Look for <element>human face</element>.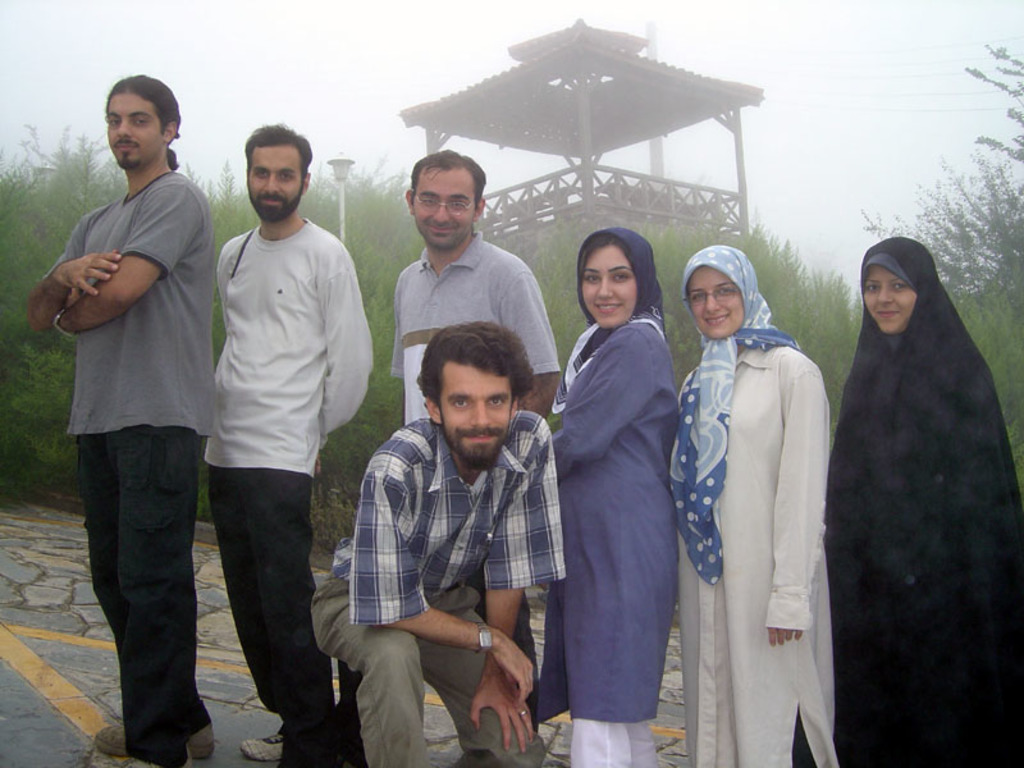
Found: bbox(442, 360, 507, 462).
